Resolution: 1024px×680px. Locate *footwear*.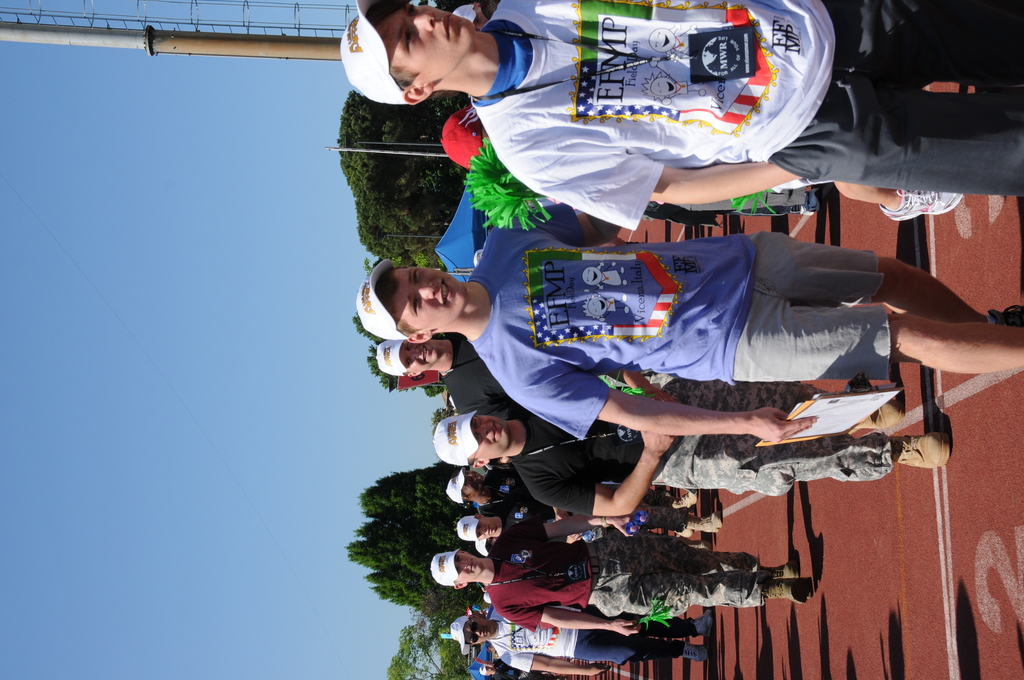
691, 609, 714, 636.
